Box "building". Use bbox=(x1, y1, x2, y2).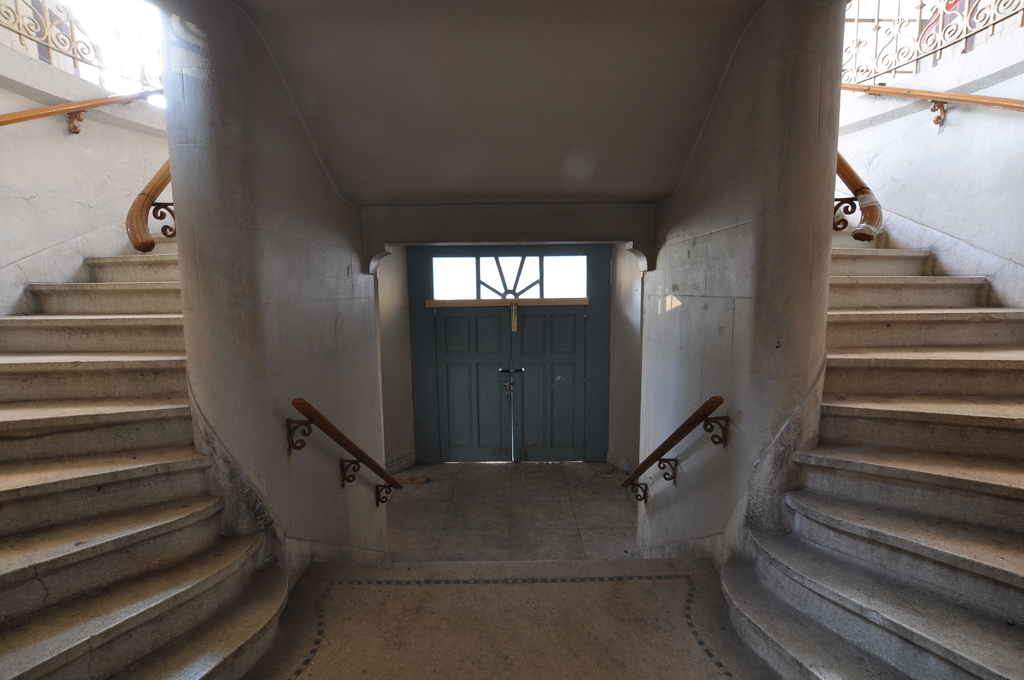
bbox=(0, 0, 1023, 678).
